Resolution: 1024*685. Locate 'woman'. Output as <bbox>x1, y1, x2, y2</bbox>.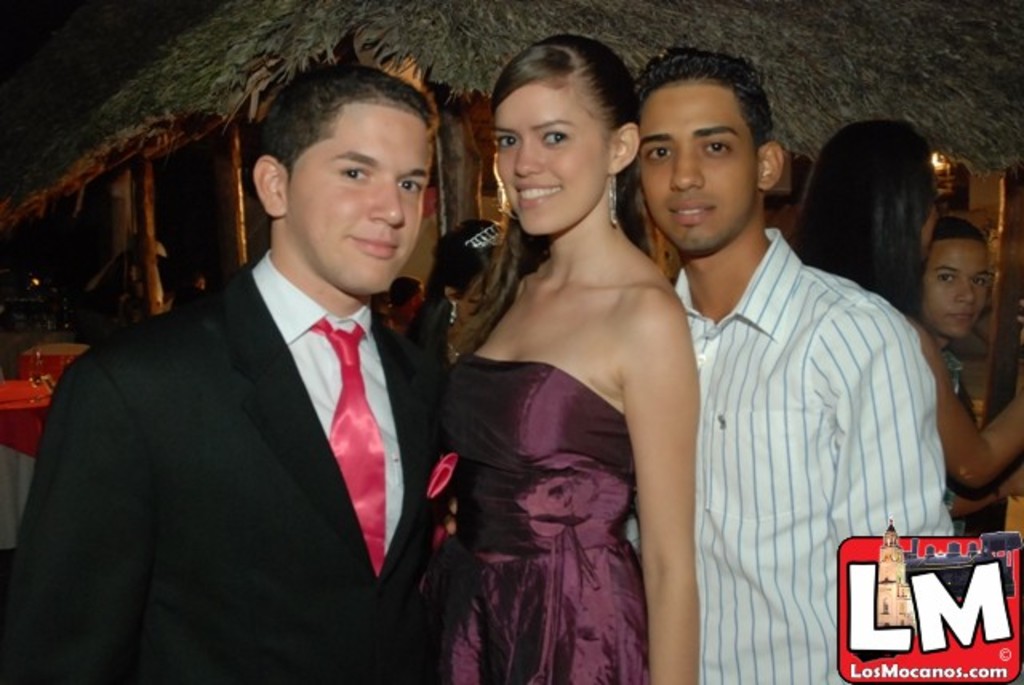
<bbox>392, 0, 730, 677</bbox>.
